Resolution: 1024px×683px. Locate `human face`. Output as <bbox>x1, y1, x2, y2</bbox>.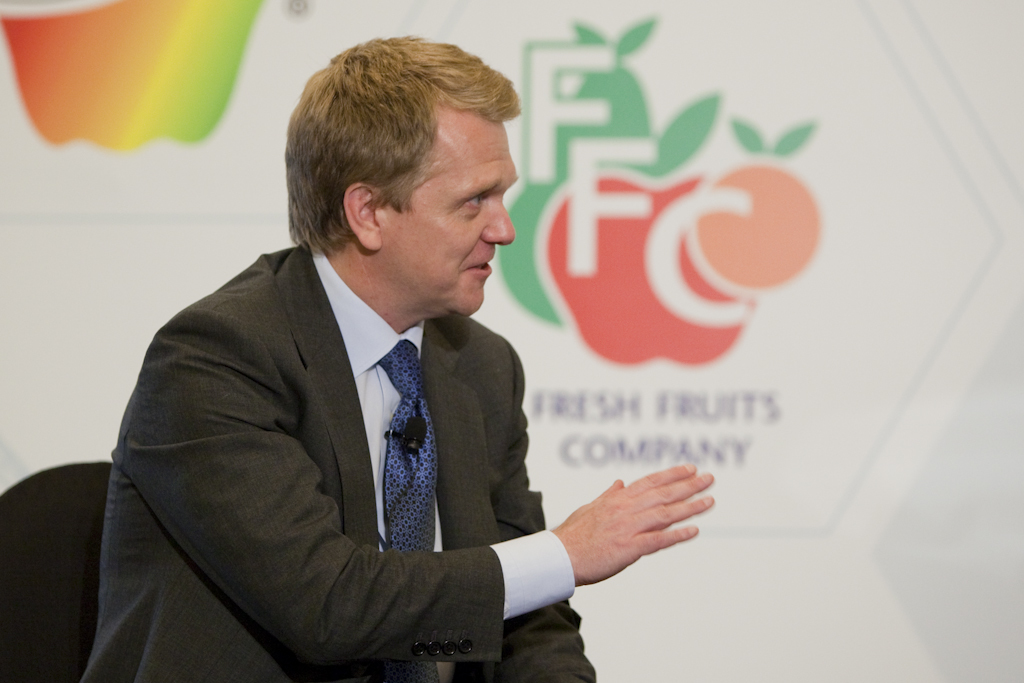
<bbox>401, 120, 516, 319</bbox>.
